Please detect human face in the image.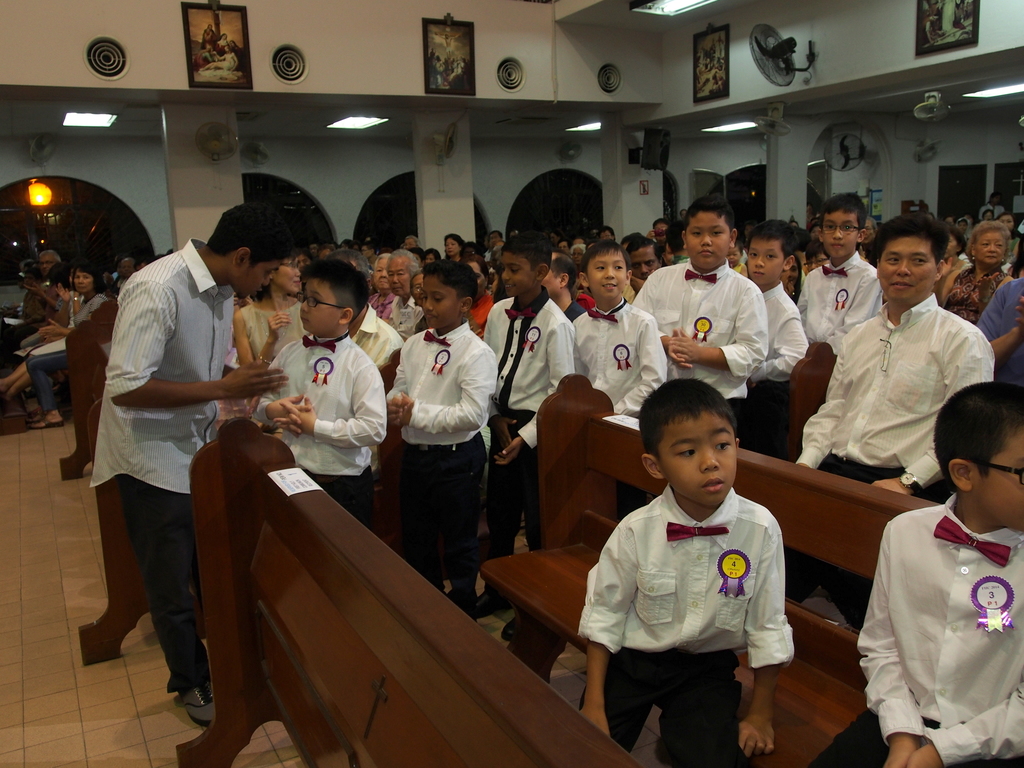
l=664, t=414, r=735, b=504.
